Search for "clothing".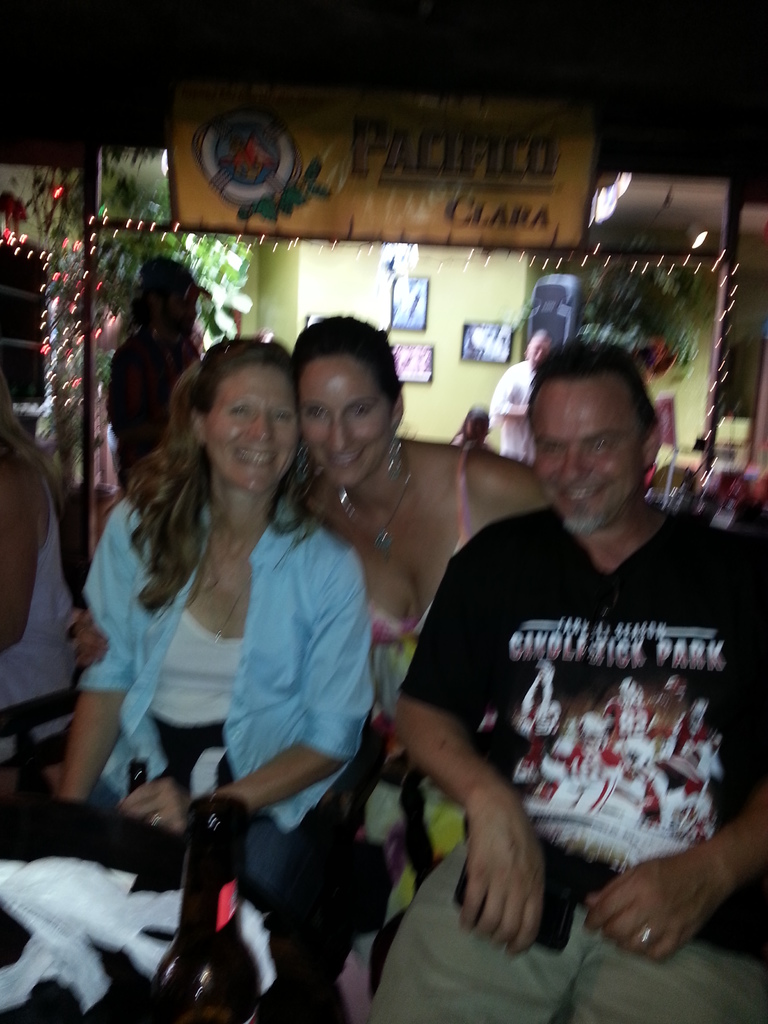
Found at rect(74, 484, 394, 870).
